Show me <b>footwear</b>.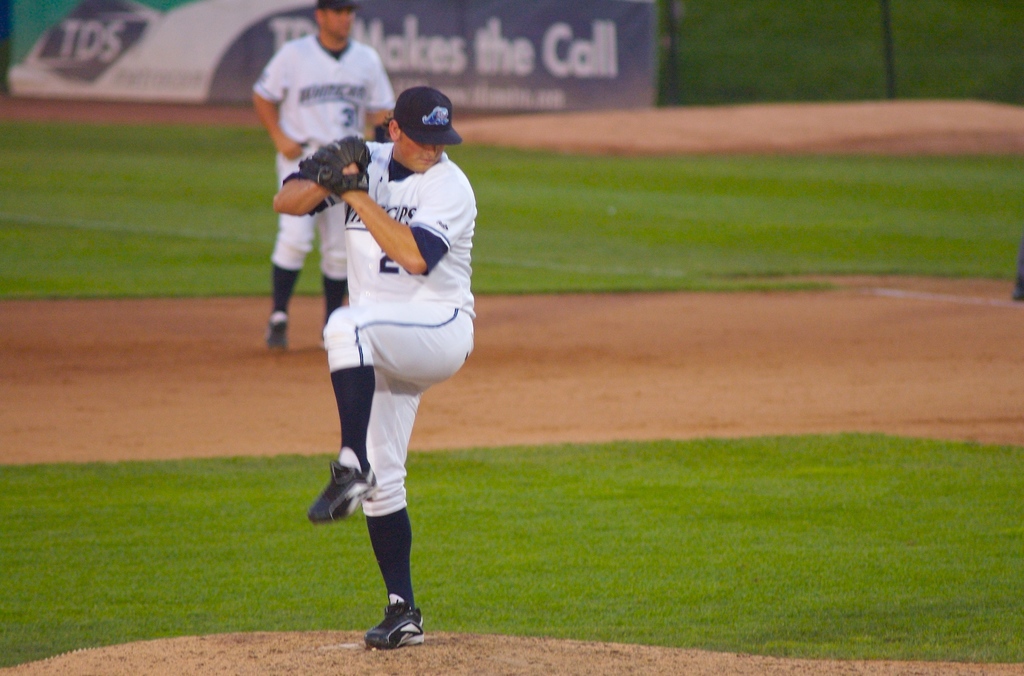
<b>footwear</b> is here: select_region(356, 597, 422, 654).
